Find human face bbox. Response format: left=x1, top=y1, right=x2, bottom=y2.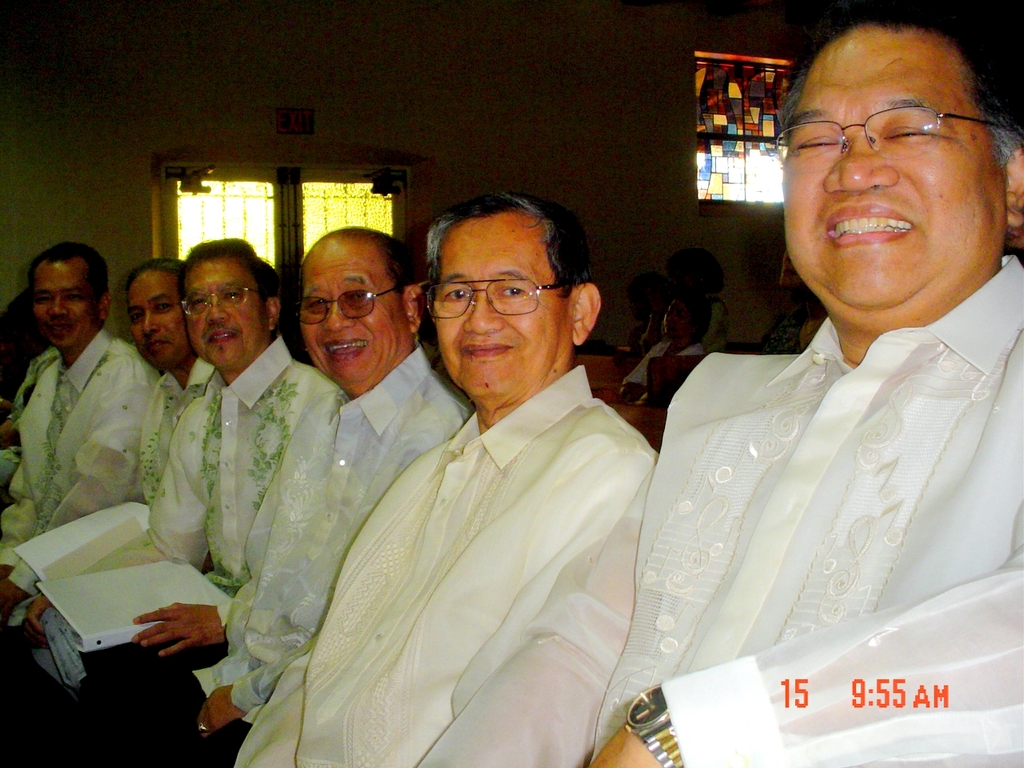
left=34, top=262, right=96, bottom=346.
